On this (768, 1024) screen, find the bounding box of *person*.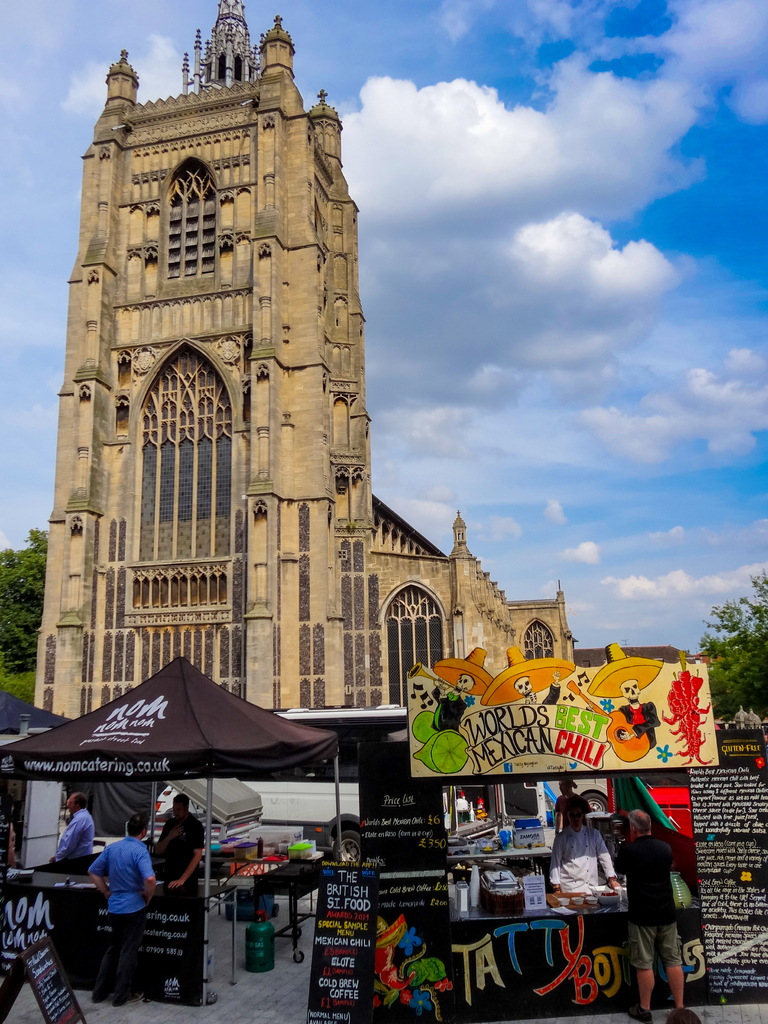
Bounding box: [left=550, top=797, right=622, bottom=897].
